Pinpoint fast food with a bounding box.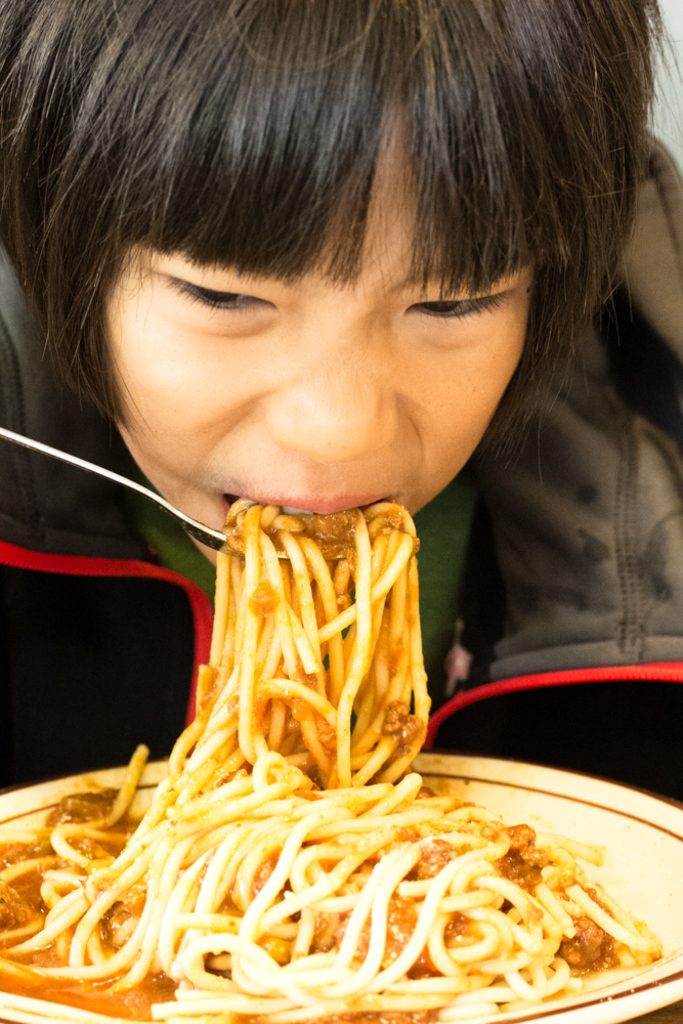
(0,495,658,1023).
